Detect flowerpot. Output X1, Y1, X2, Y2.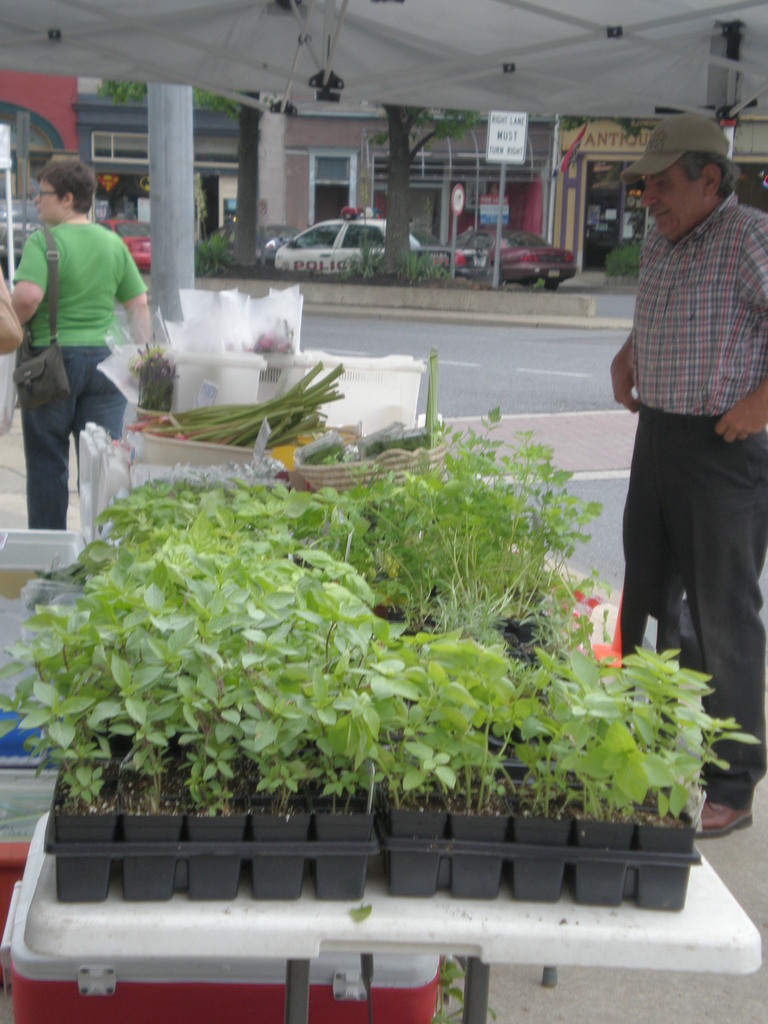
382, 785, 447, 902.
